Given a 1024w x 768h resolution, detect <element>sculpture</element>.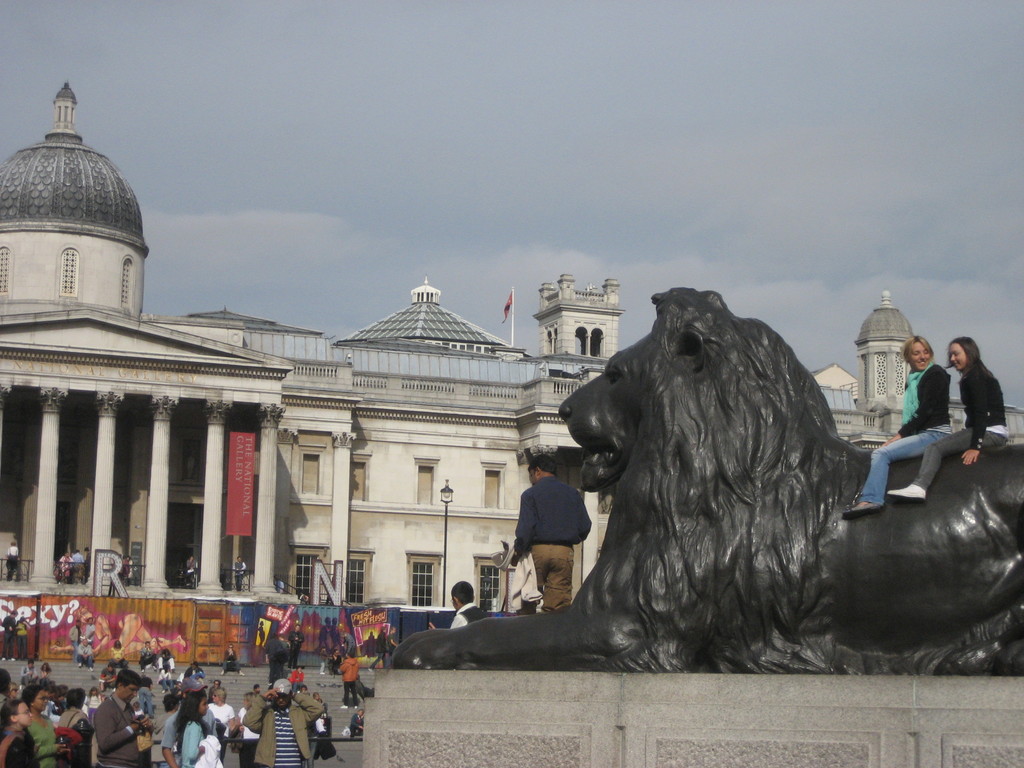
(x1=371, y1=282, x2=1023, y2=675).
